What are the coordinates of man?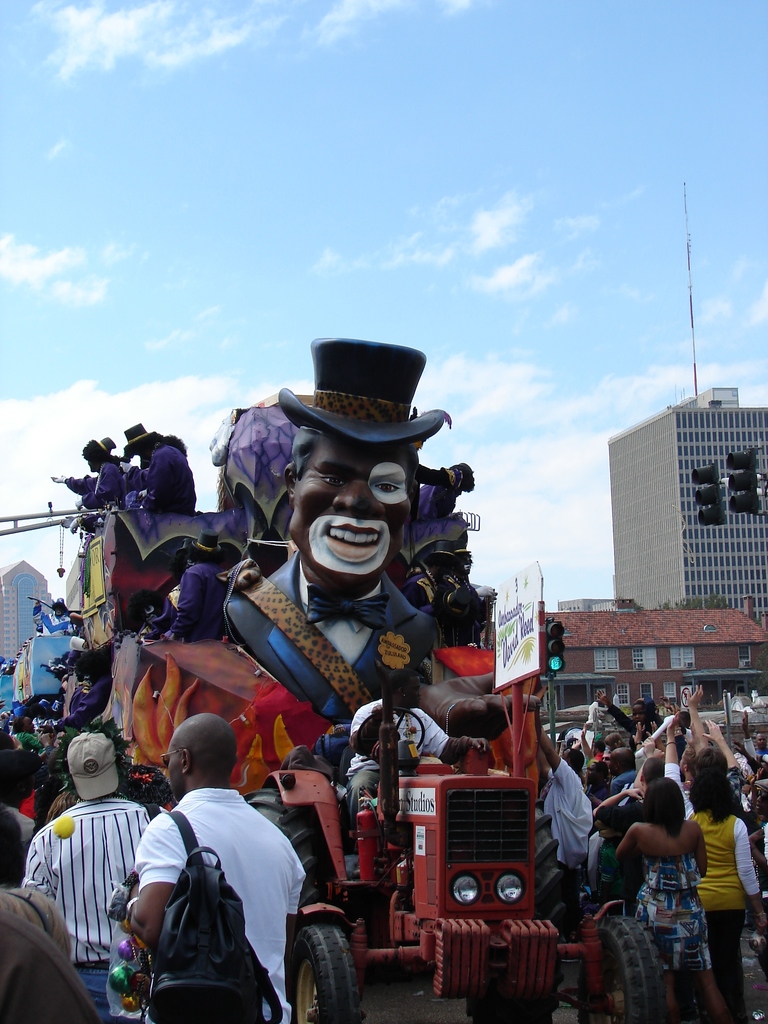
[left=583, top=682, right=625, bottom=729].
